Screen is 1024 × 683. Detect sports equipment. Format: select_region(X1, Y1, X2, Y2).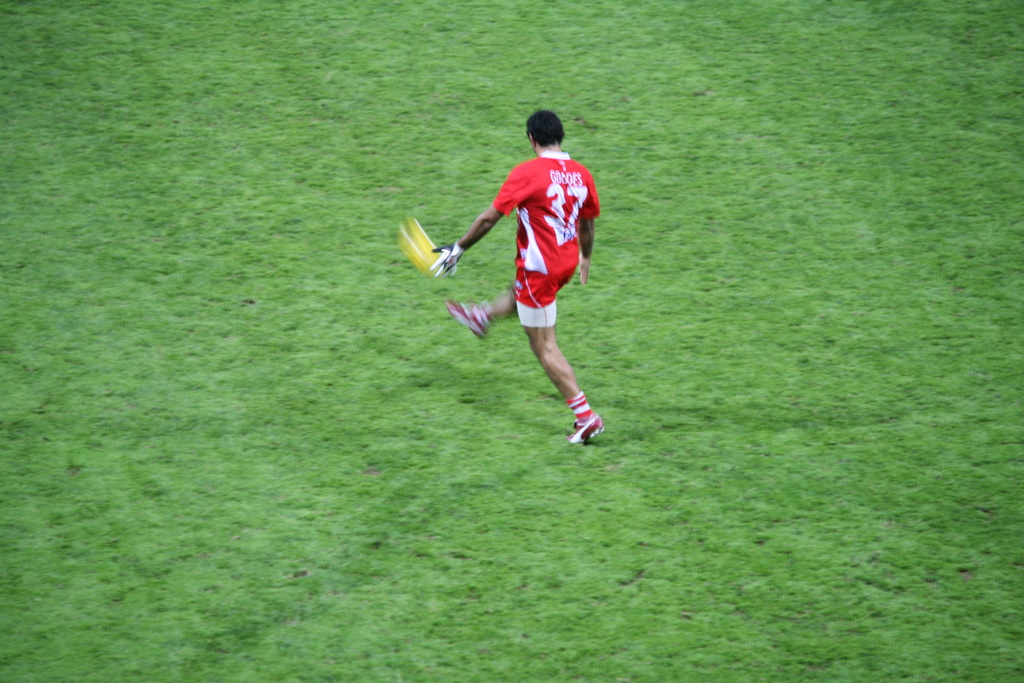
select_region(564, 407, 607, 442).
